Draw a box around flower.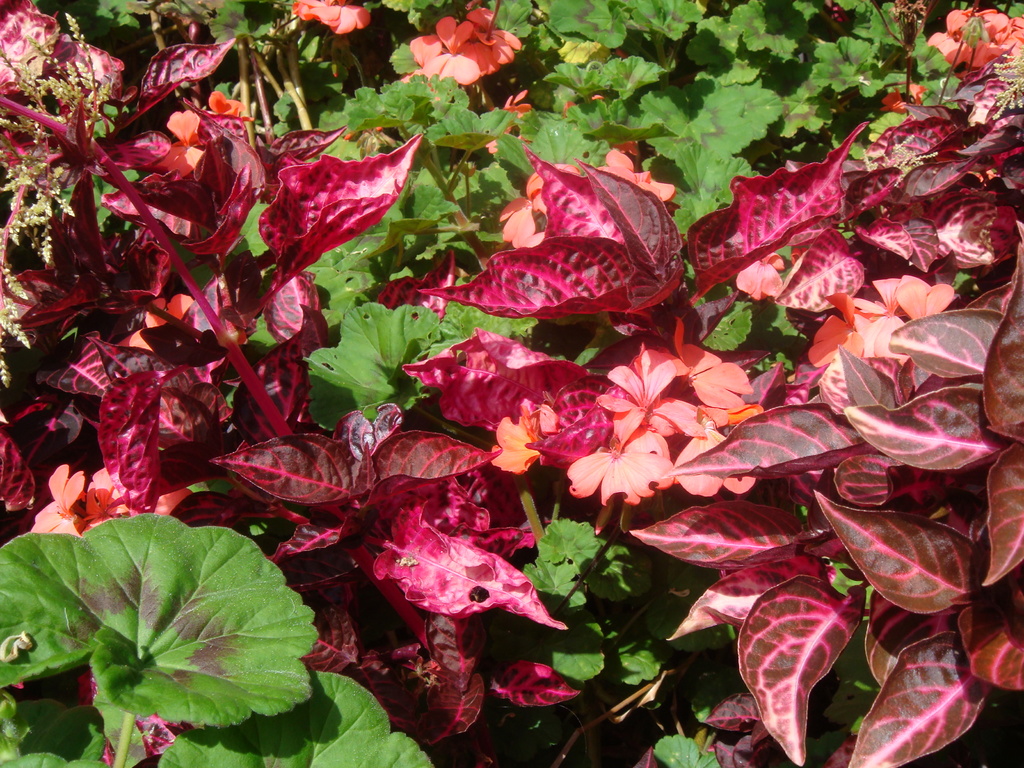
locate(598, 145, 675, 205).
